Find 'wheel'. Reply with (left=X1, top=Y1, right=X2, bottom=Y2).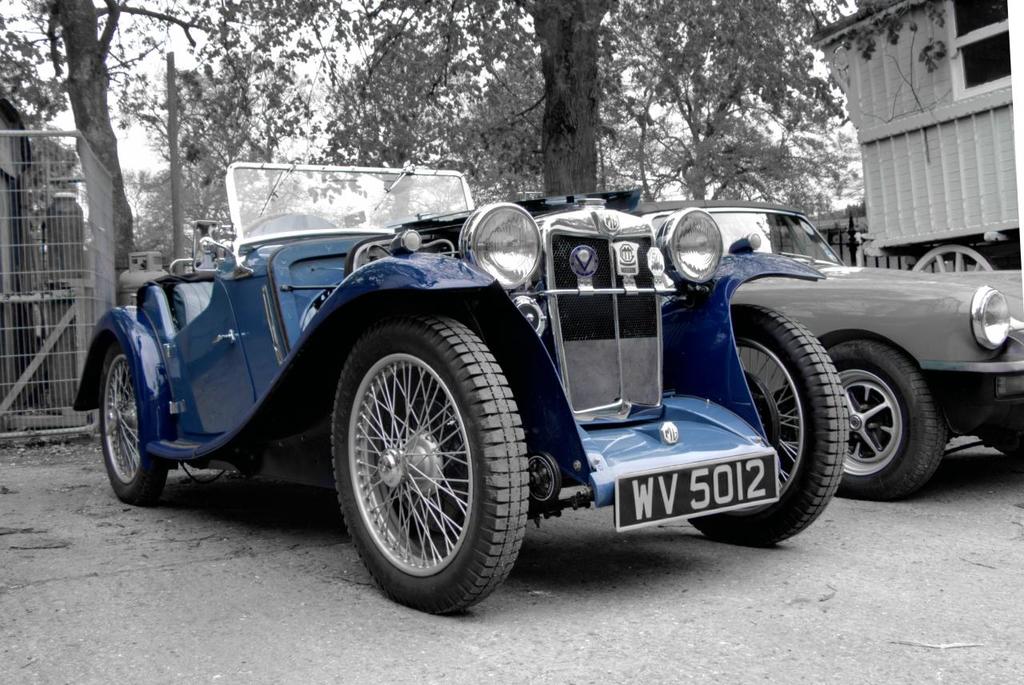
(left=686, top=300, right=848, bottom=547).
